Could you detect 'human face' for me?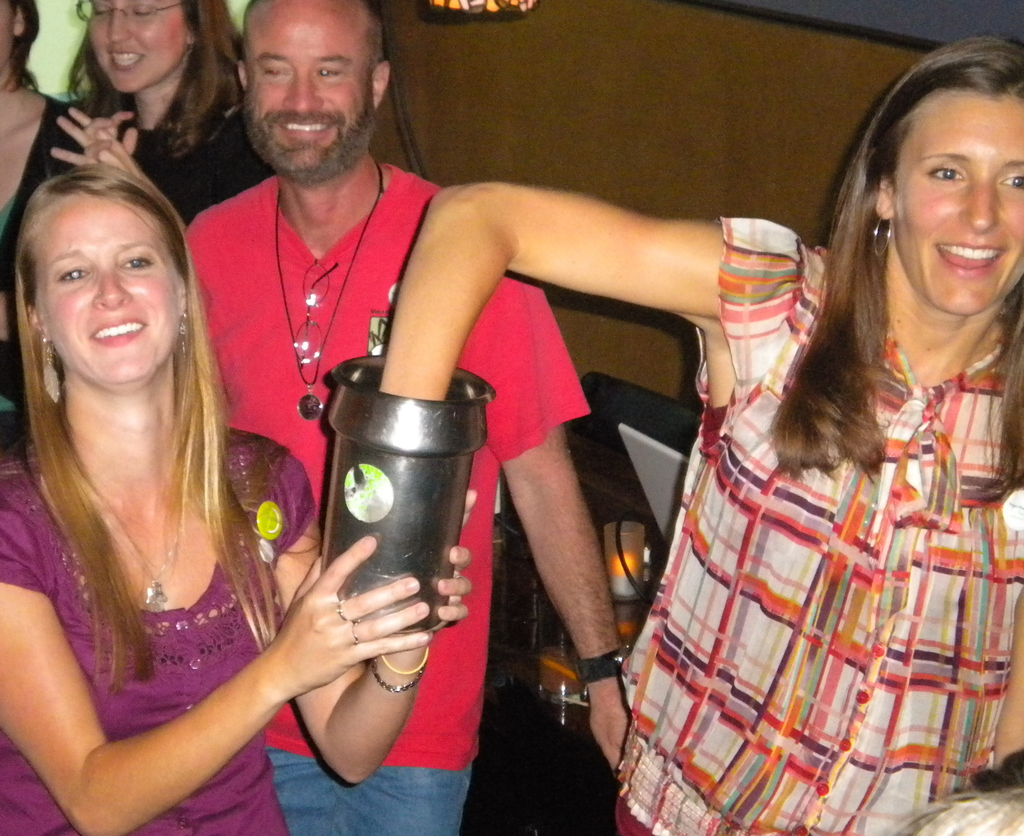
Detection result: bbox=[36, 192, 180, 381].
